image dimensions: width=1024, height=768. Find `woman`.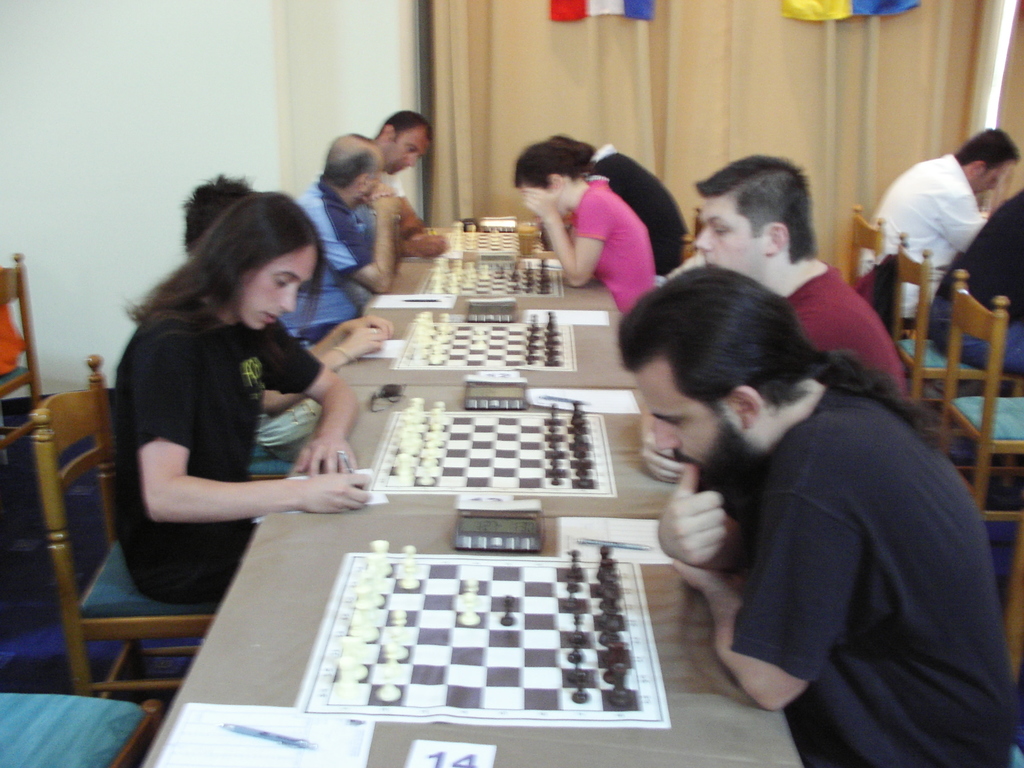
[102, 185, 377, 611].
